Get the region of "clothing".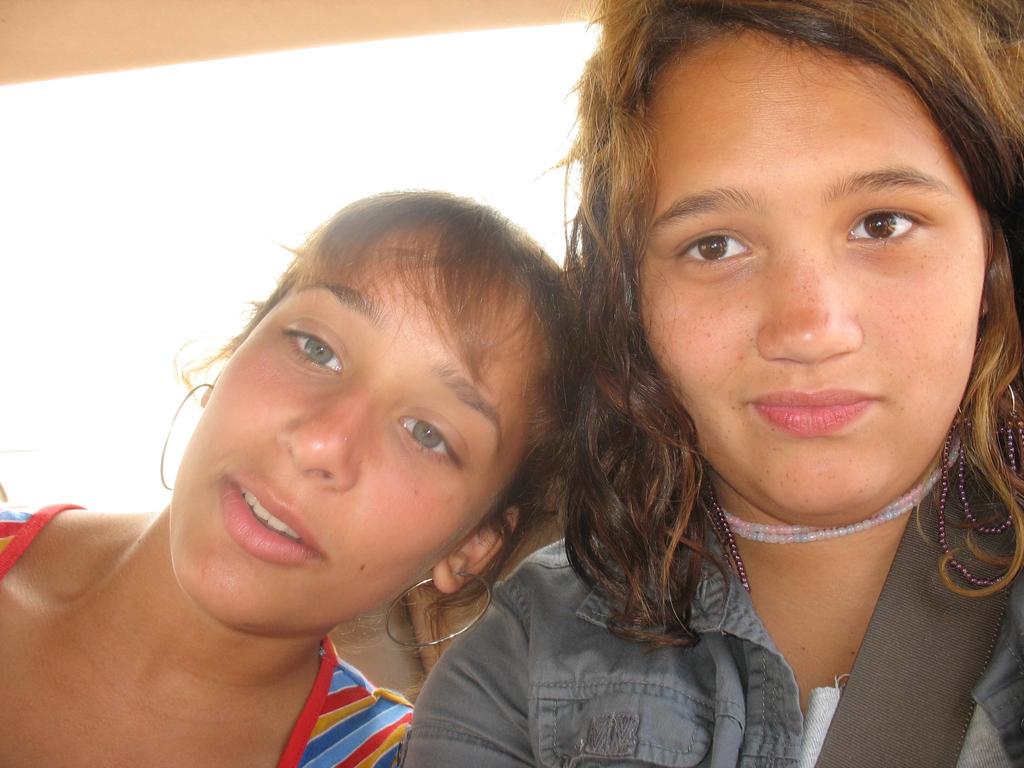
402 445 1023 767.
